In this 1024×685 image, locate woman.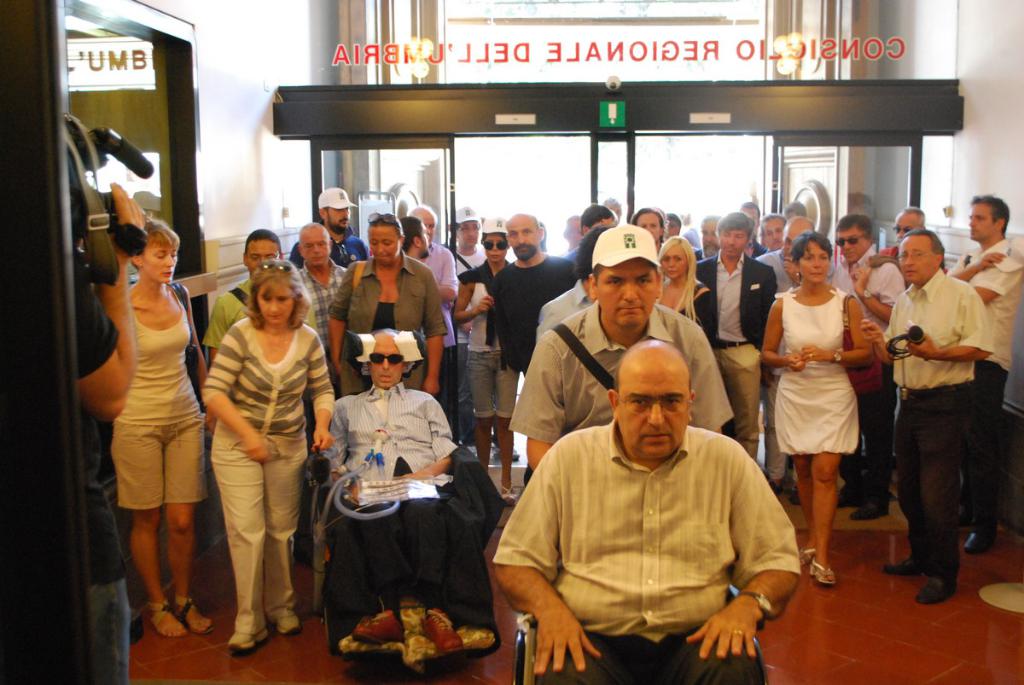
Bounding box: 202,260,338,657.
